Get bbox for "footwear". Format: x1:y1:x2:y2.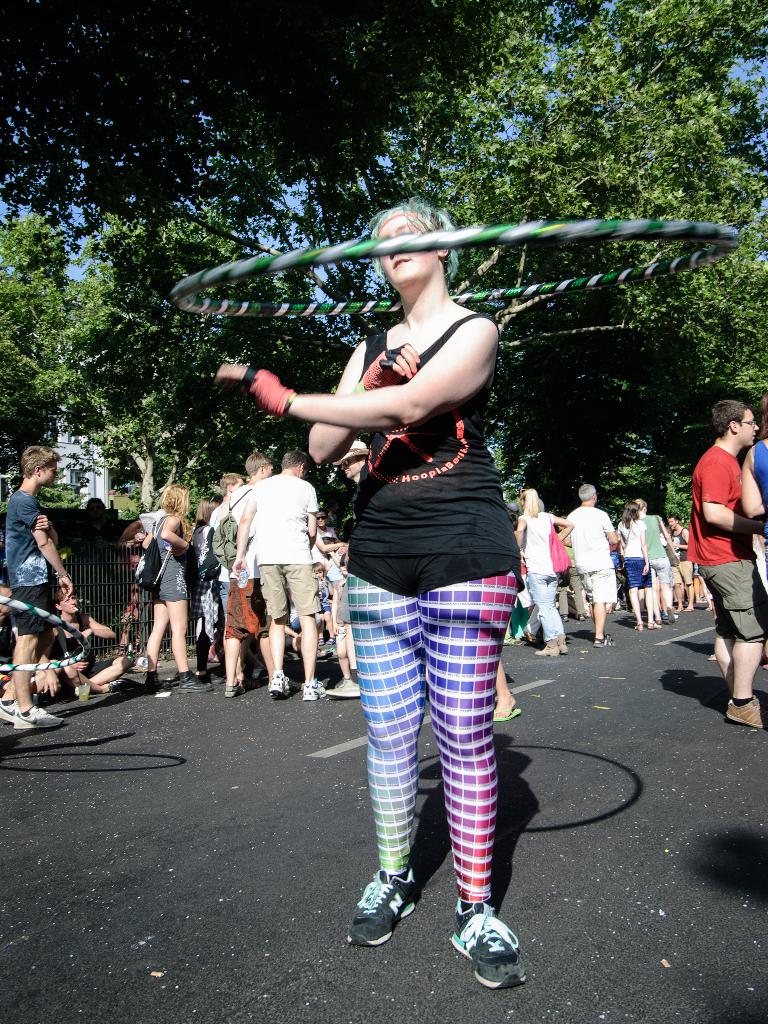
326:679:360:697.
